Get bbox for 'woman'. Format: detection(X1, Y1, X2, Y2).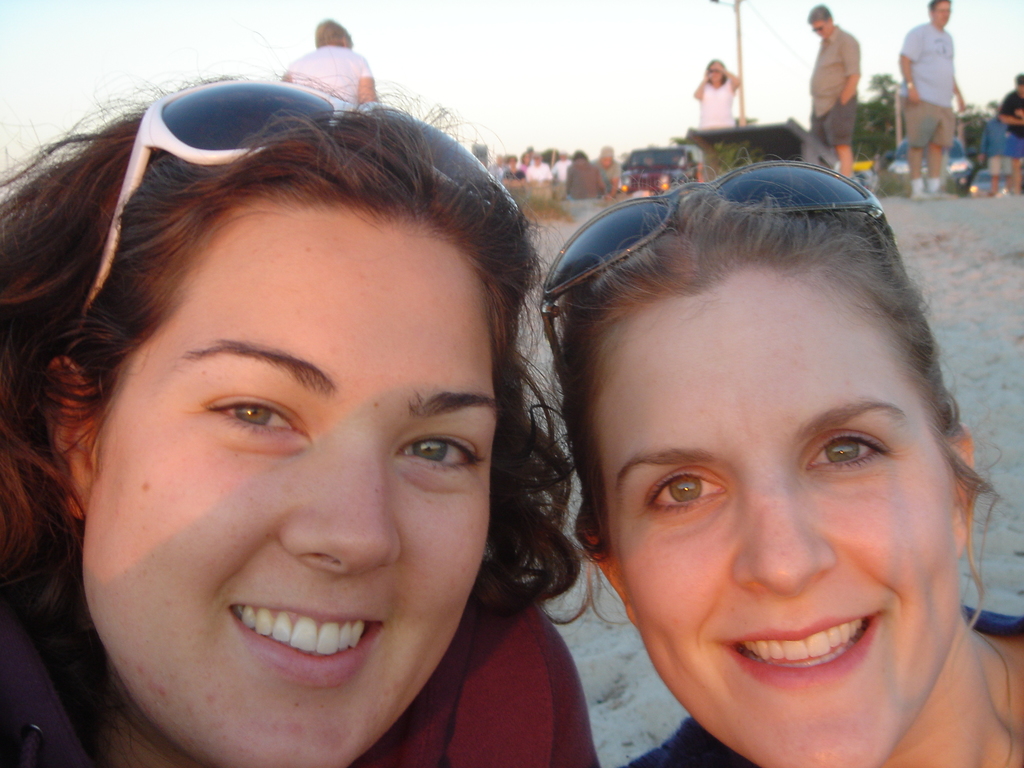
detection(0, 84, 603, 767).
